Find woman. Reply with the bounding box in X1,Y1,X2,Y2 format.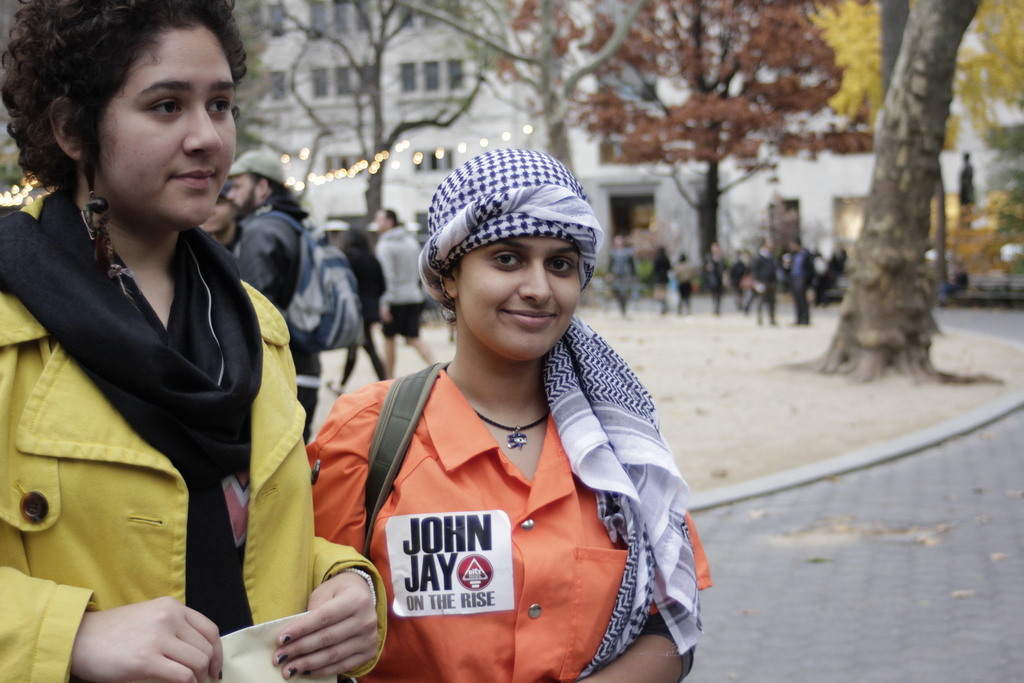
0,0,399,682.
